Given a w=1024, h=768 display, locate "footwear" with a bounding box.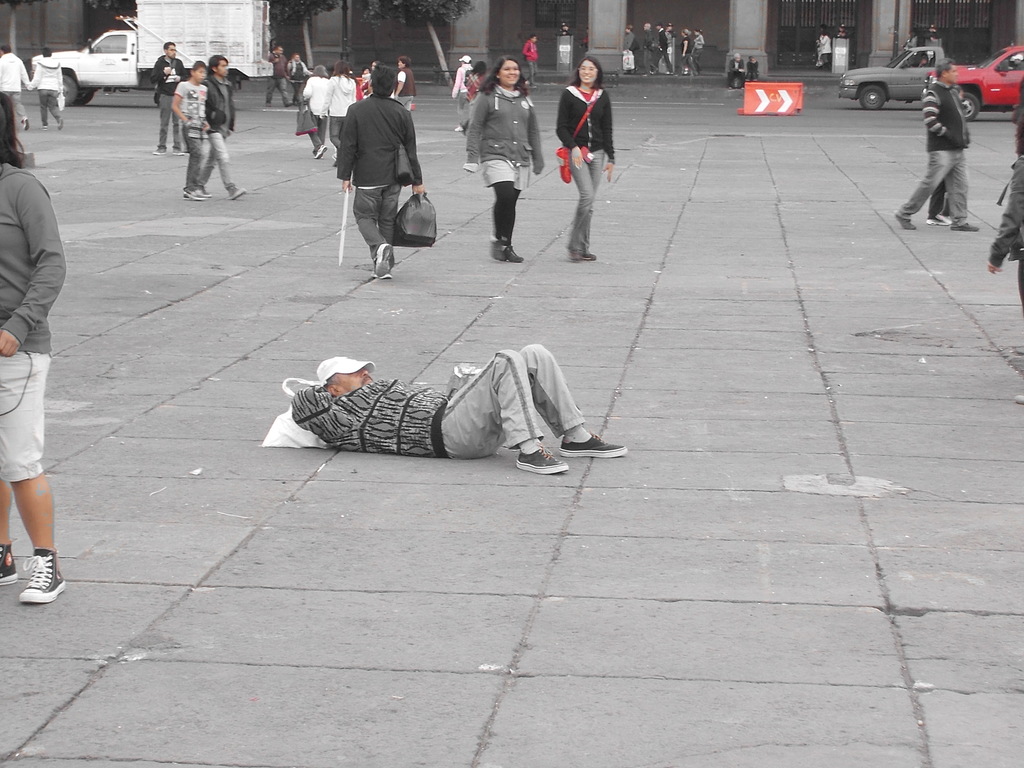
Located: detection(0, 544, 13, 590).
